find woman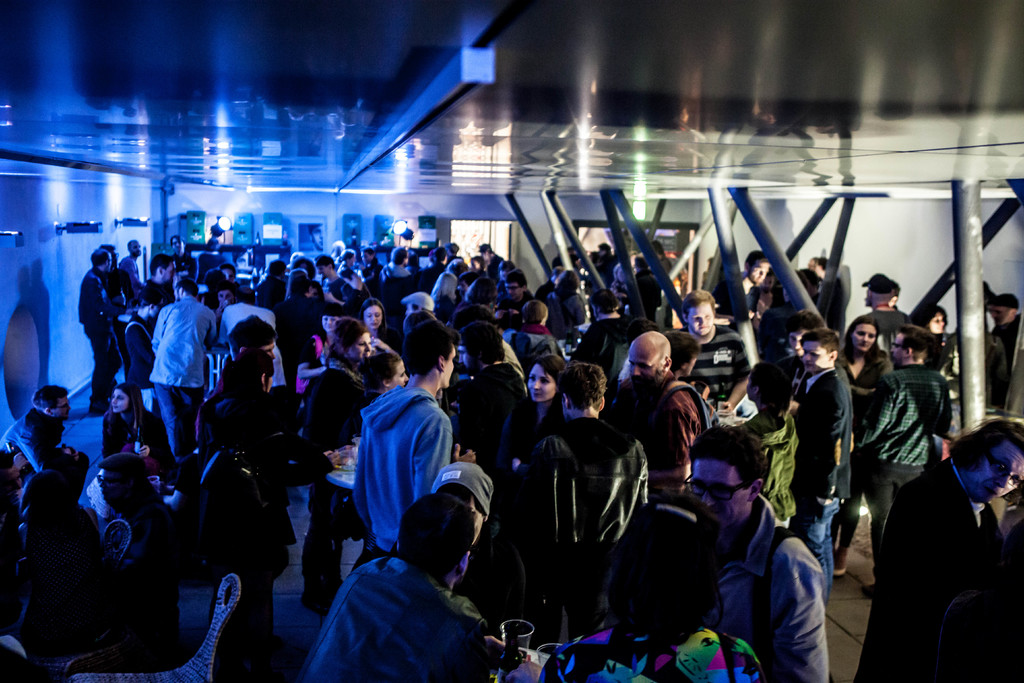
{"x1": 468, "y1": 254, "x2": 488, "y2": 278}
